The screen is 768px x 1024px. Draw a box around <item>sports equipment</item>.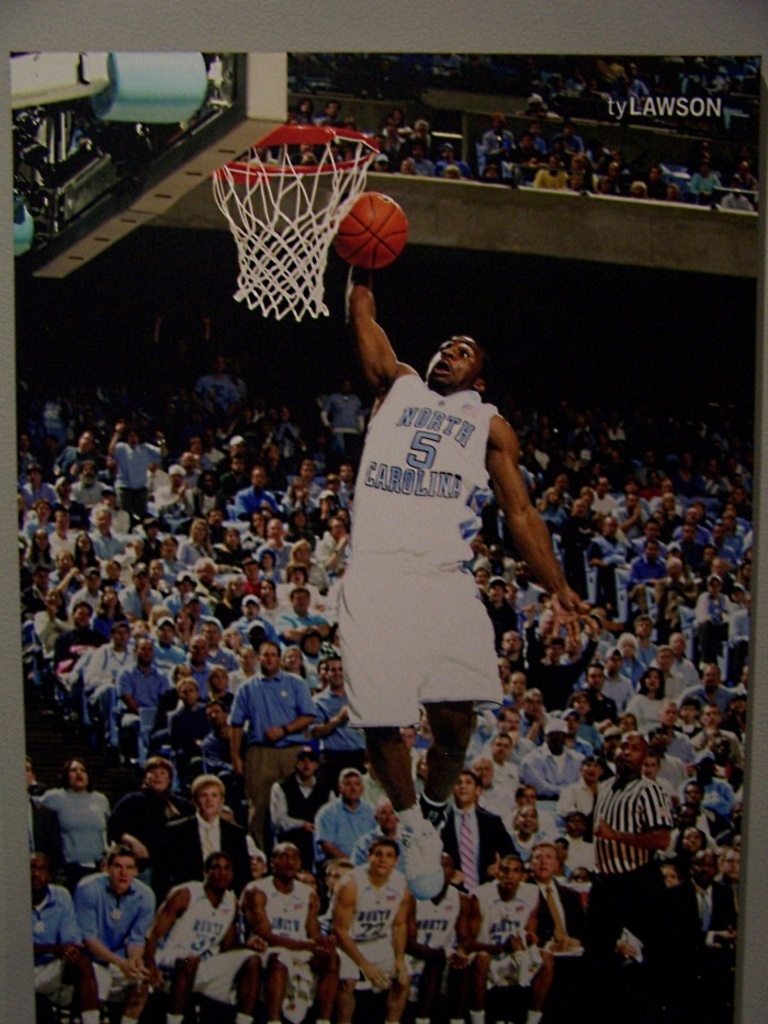
[395,821,448,903].
